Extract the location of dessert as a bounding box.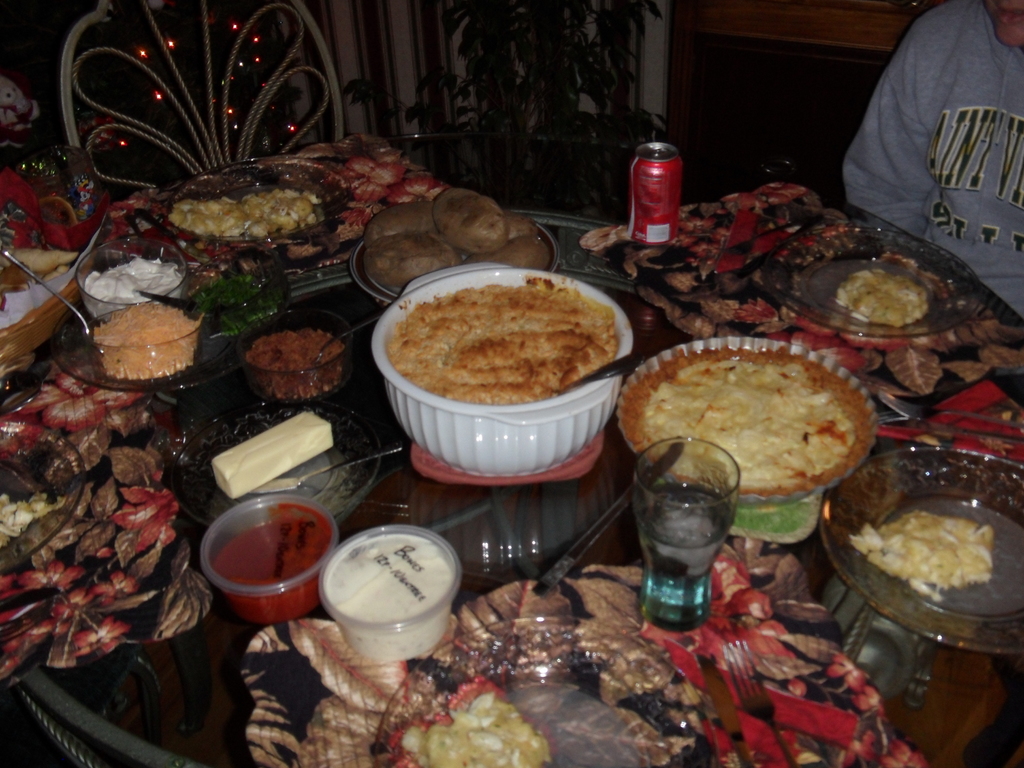
(415, 175, 506, 254).
